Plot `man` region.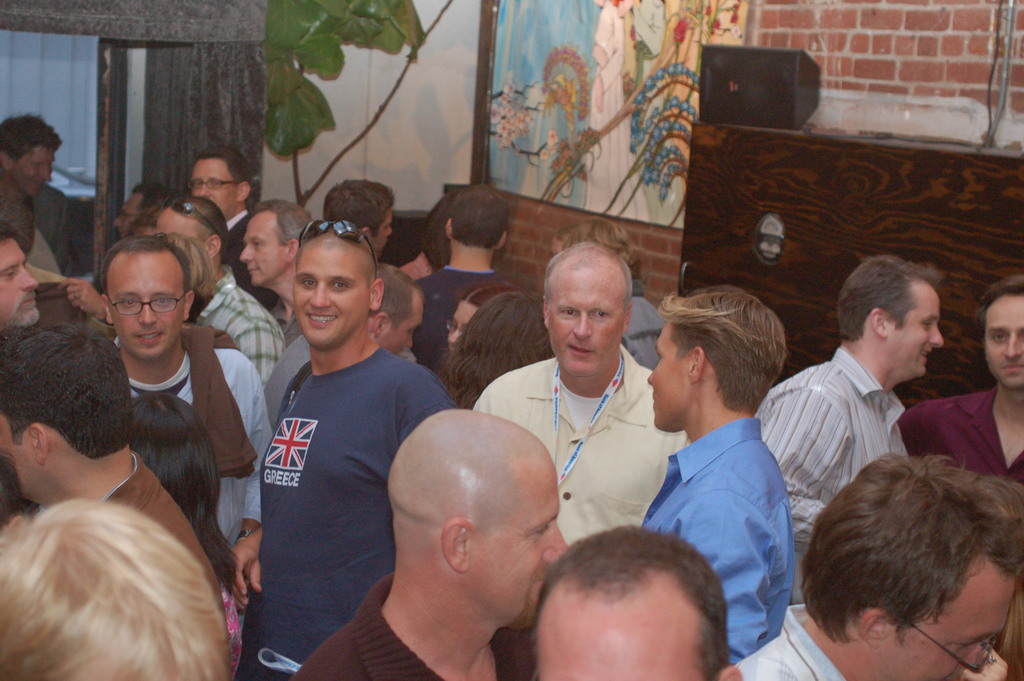
Plotted at (321,177,396,259).
